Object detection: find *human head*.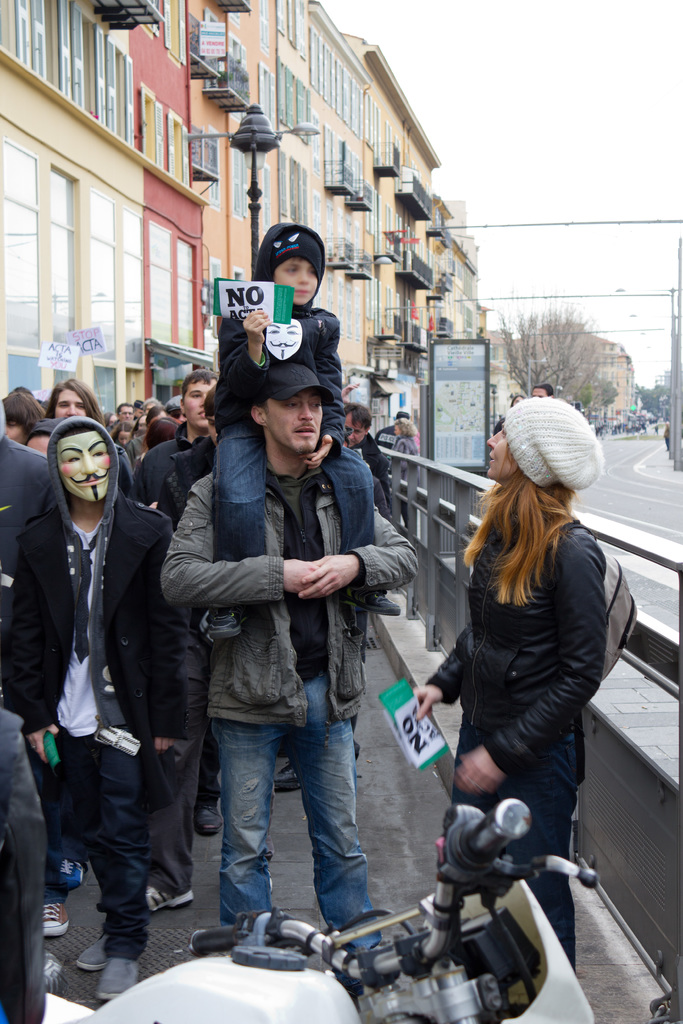
rect(134, 399, 143, 418).
